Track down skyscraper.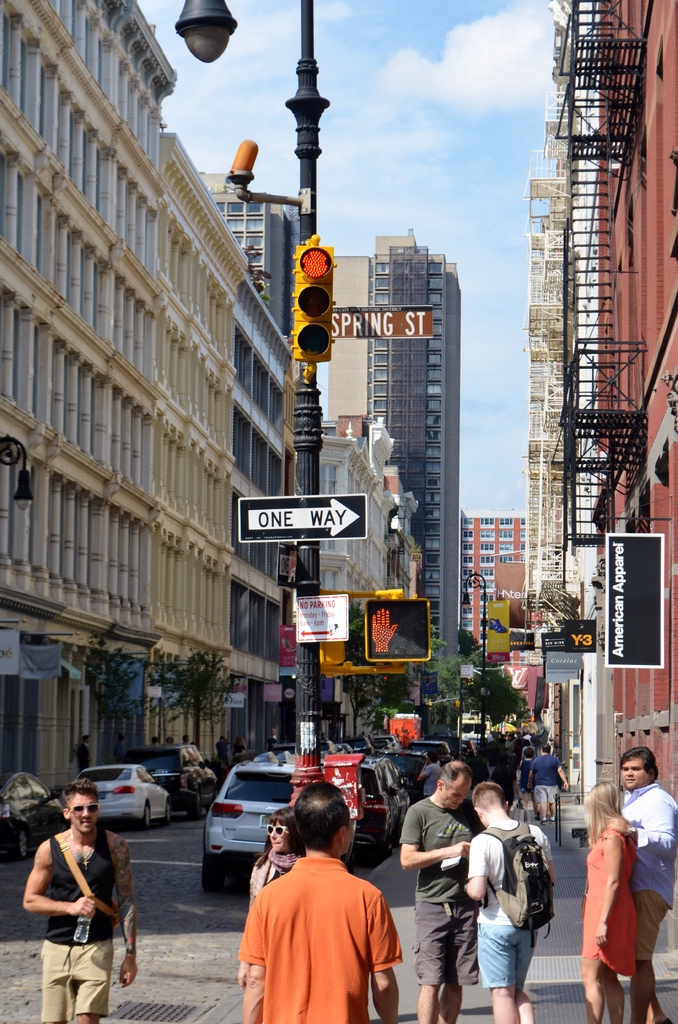
Tracked to (0, 0, 308, 750).
